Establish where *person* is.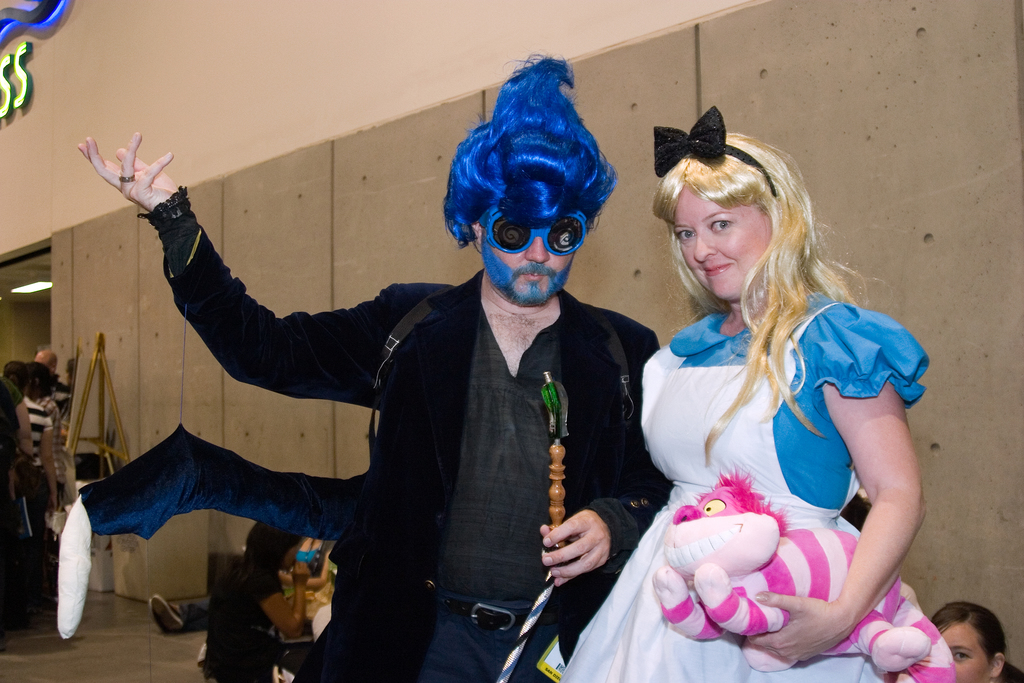
Established at locate(17, 358, 86, 562).
